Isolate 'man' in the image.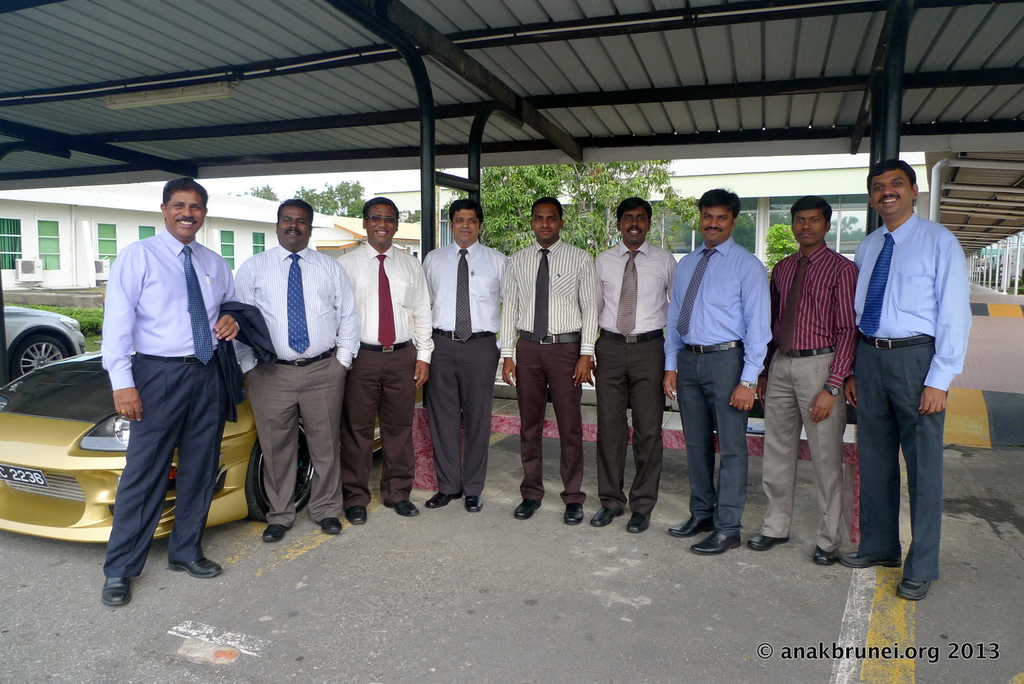
Isolated region: box(342, 200, 434, 517).
